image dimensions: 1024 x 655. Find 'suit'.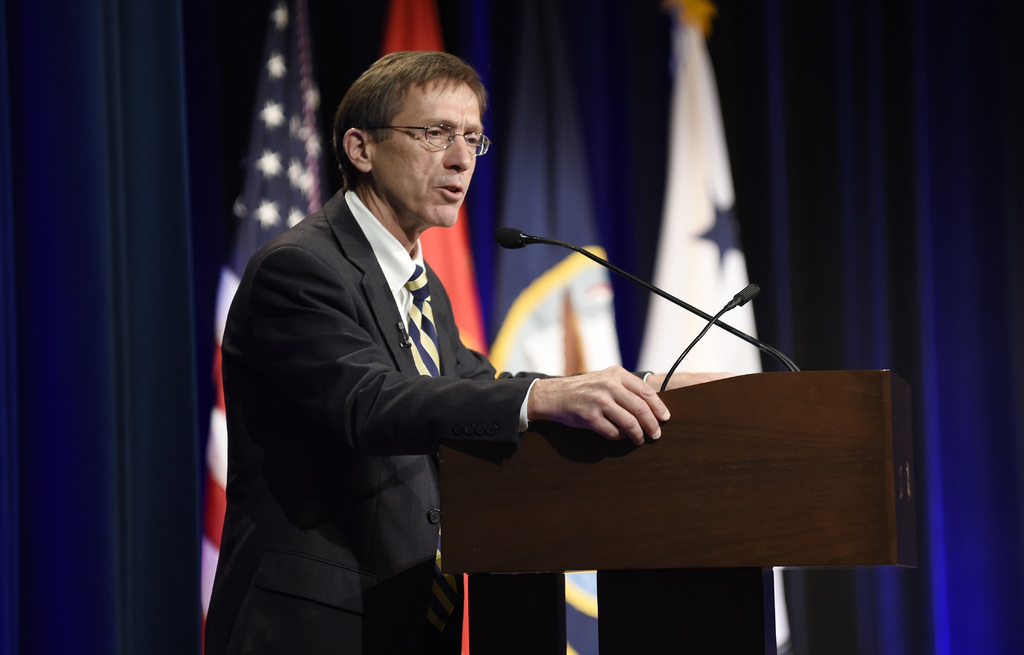
200 38 564 654.
